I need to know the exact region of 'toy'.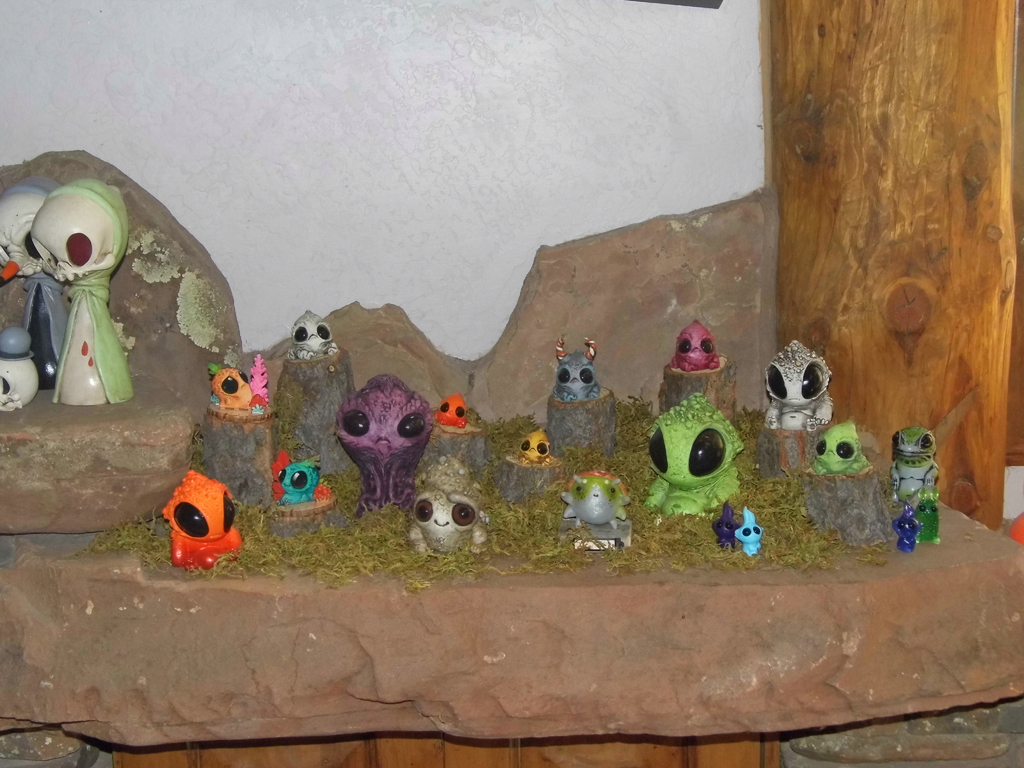
Region: box(731, 505, 767, 561).
